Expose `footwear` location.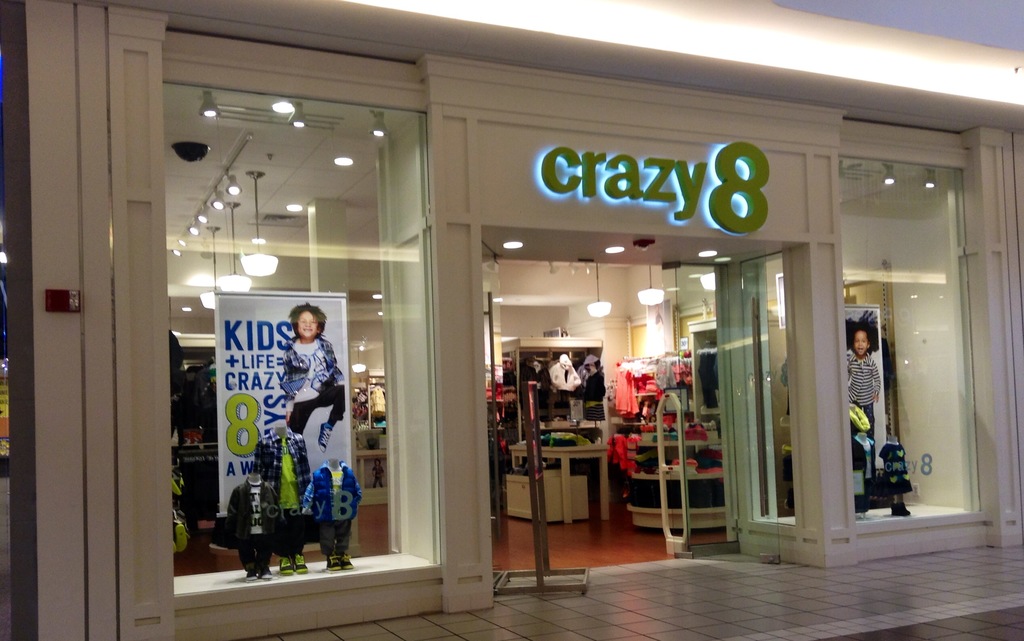
Exposed at [left=243, top=568, right=266, bottom=583].
